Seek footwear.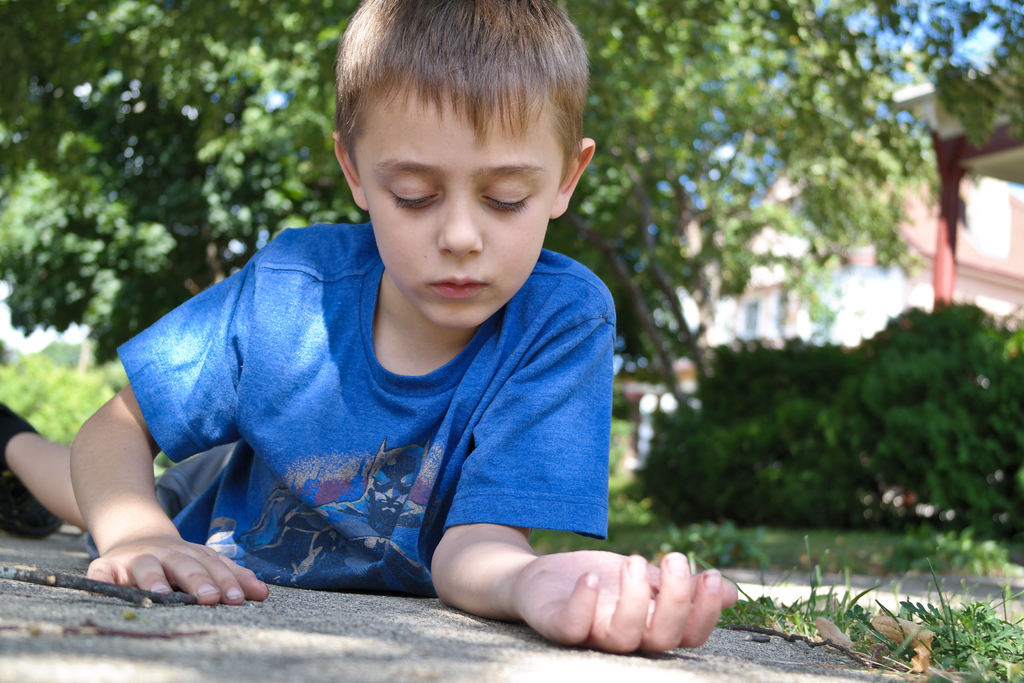
<bbox>0, 398, 63, 536</bbox>.
